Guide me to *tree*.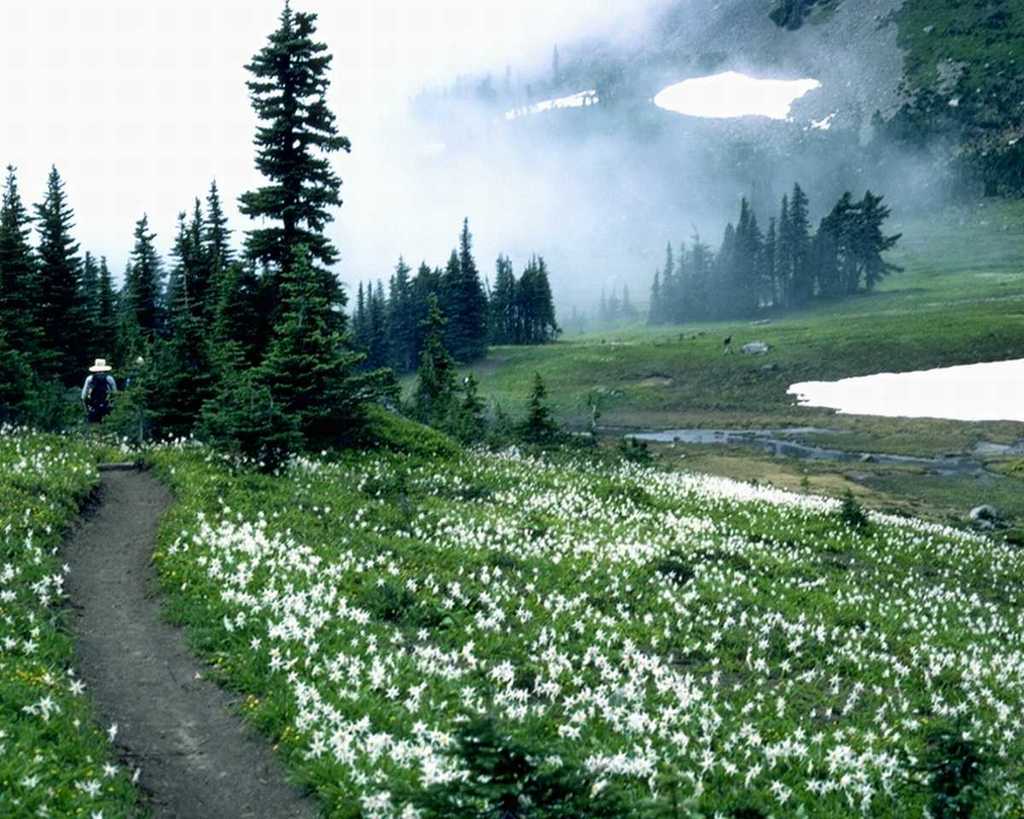
Guidance: (x1=0, y1=167, x2=48, y2=408).
